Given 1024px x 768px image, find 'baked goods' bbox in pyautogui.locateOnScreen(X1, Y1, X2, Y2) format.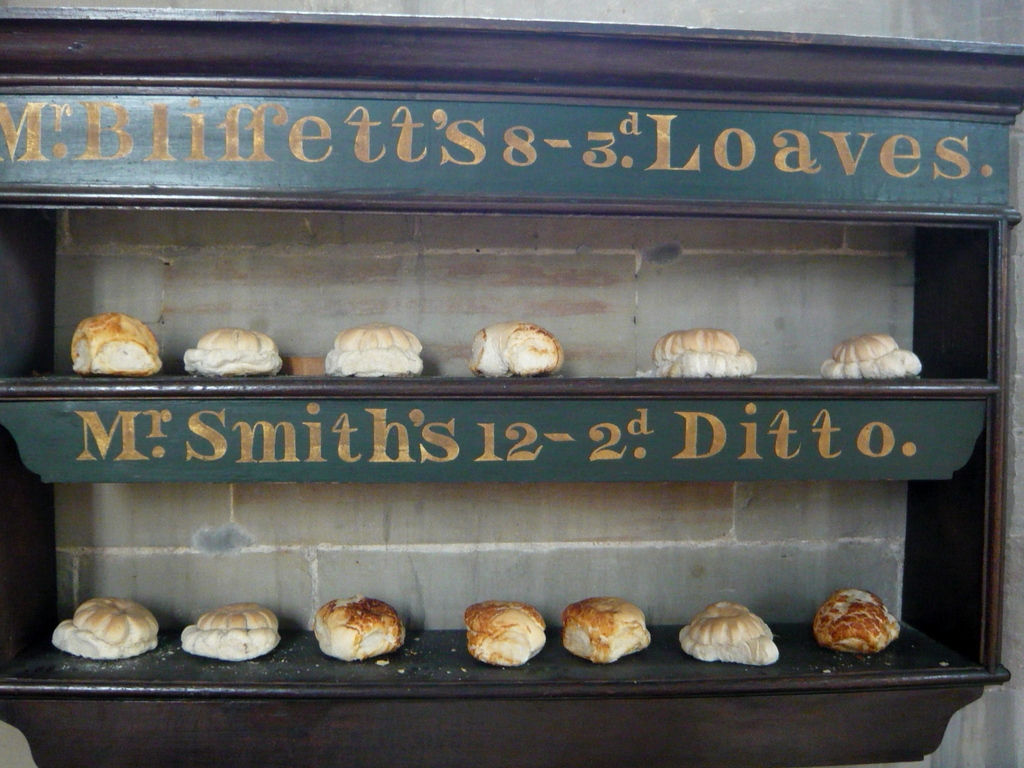
pyautogui.locateOnScreen(649, 326, 758, 376).
